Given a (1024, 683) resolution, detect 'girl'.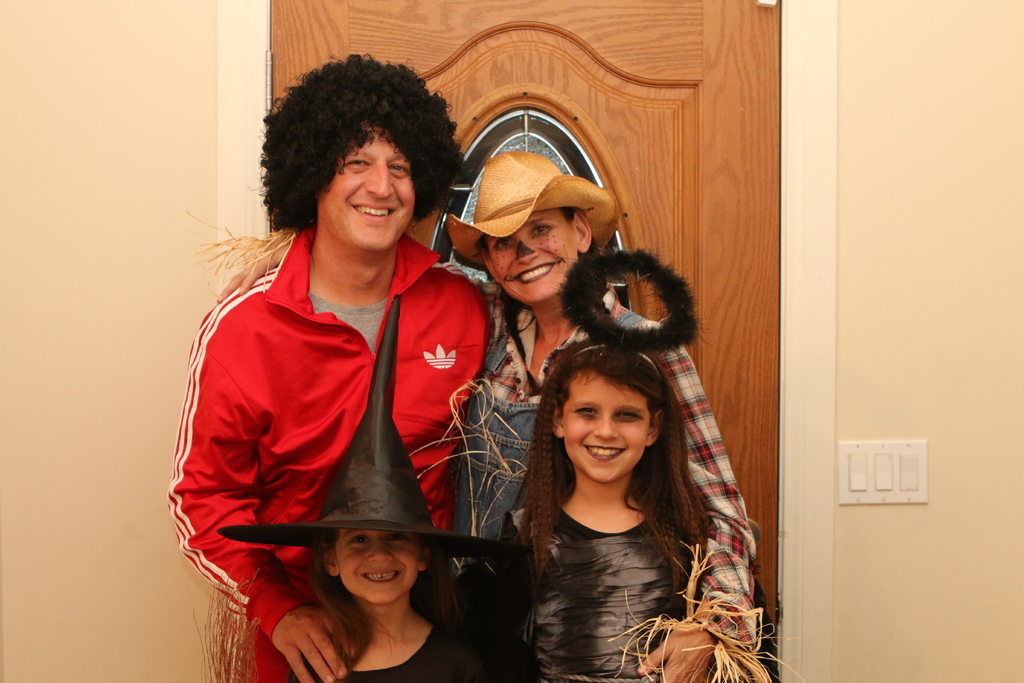
[287,465,498,682].
